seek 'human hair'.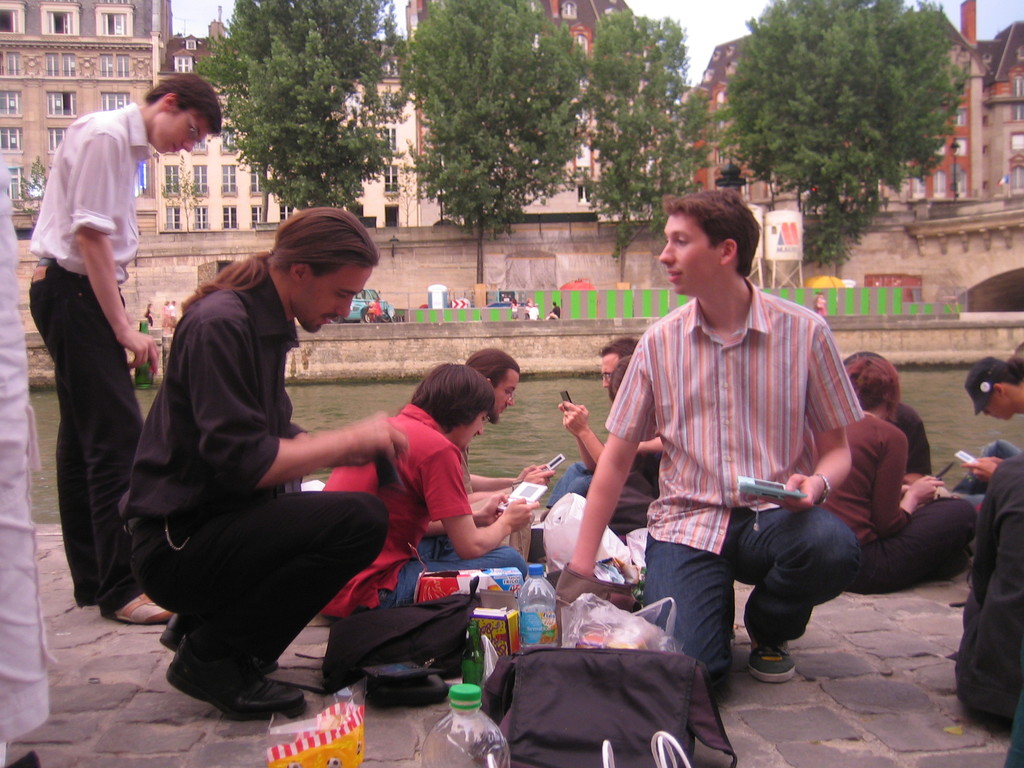
[left=609, top=356, right=635, bottom=399].
